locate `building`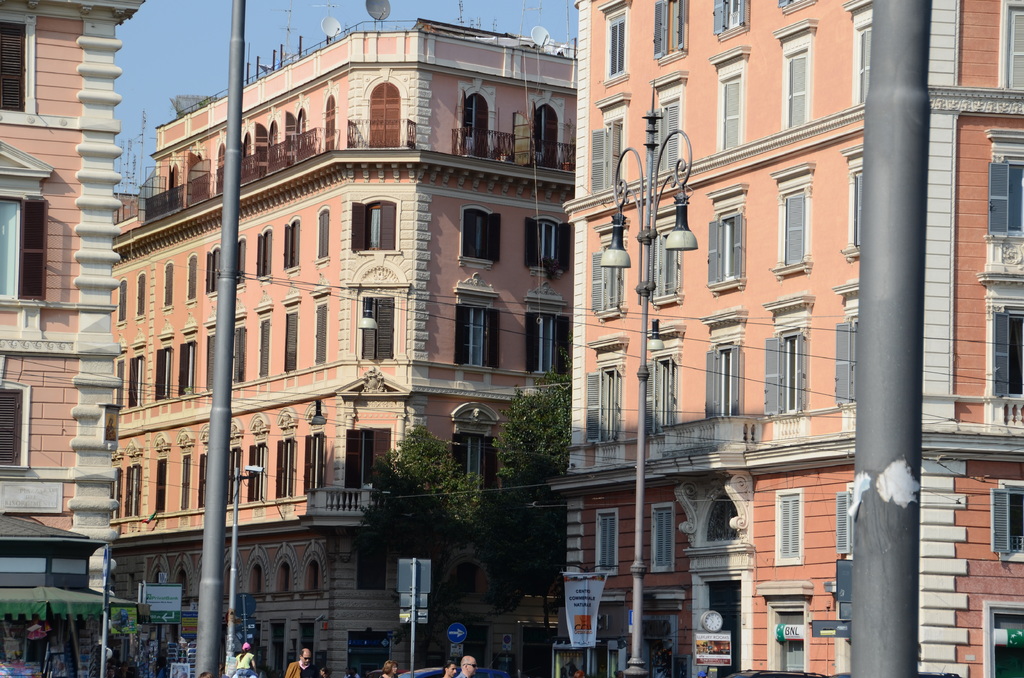
region(106, 15, 578, 677)
